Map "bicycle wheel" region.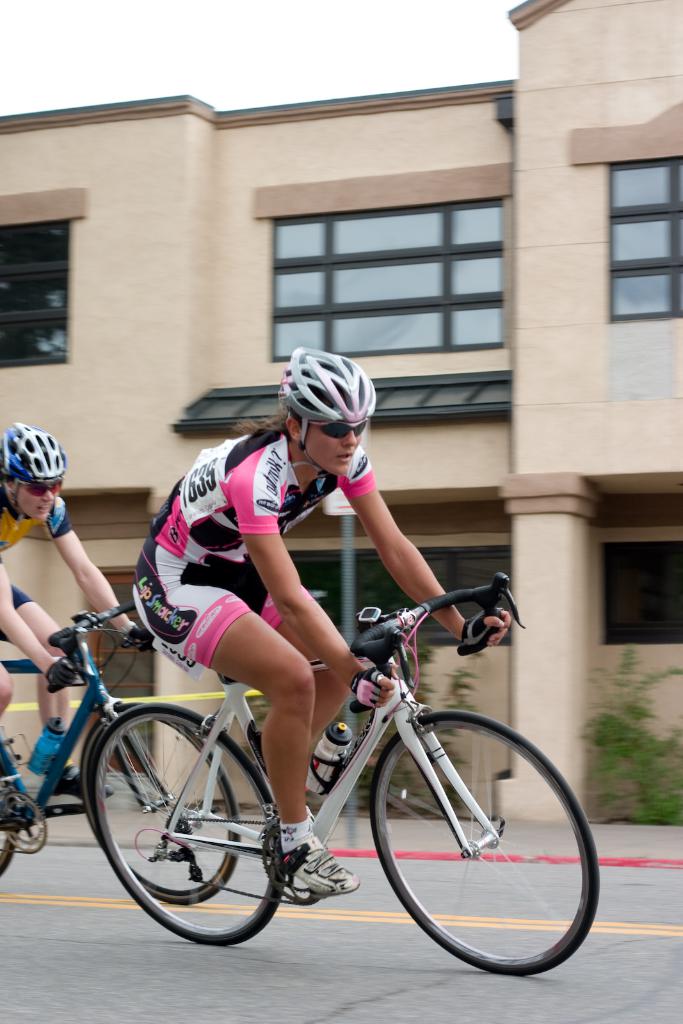
Mapped to 78,714,239,903.
